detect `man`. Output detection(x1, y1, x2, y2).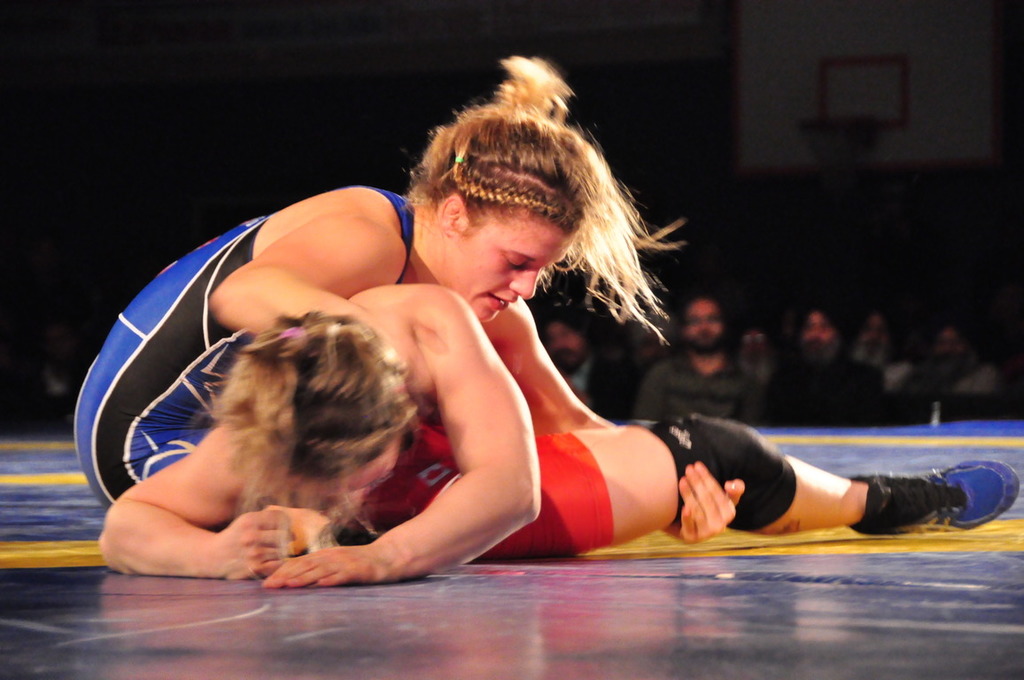
detection(764, 303, 885, 427).
